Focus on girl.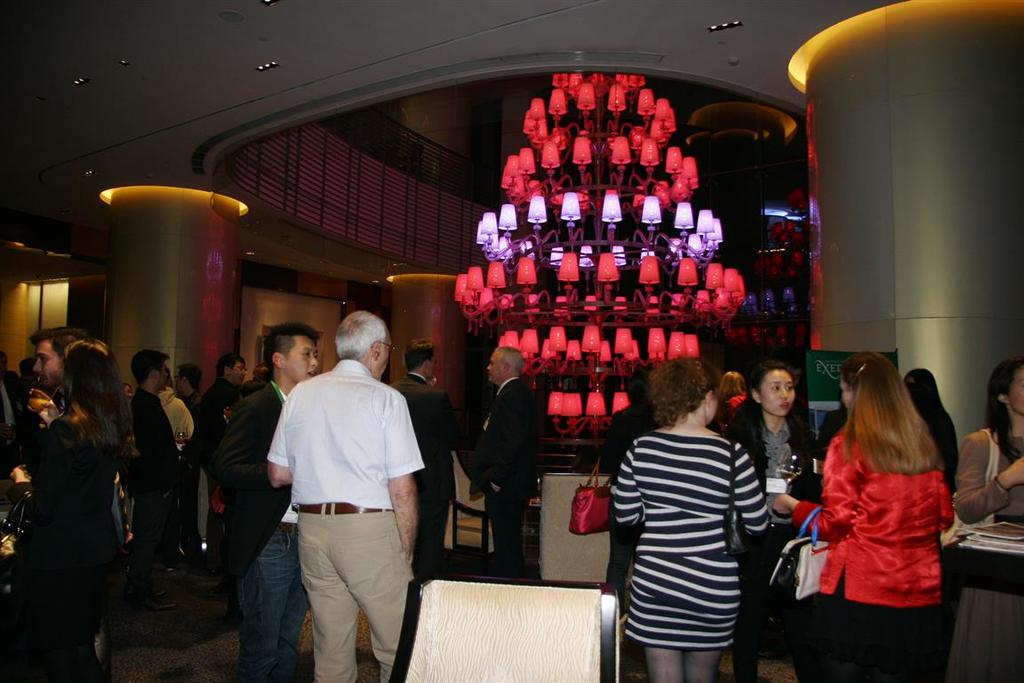
Focused at bbox=(953, 359, 1023, 524).
